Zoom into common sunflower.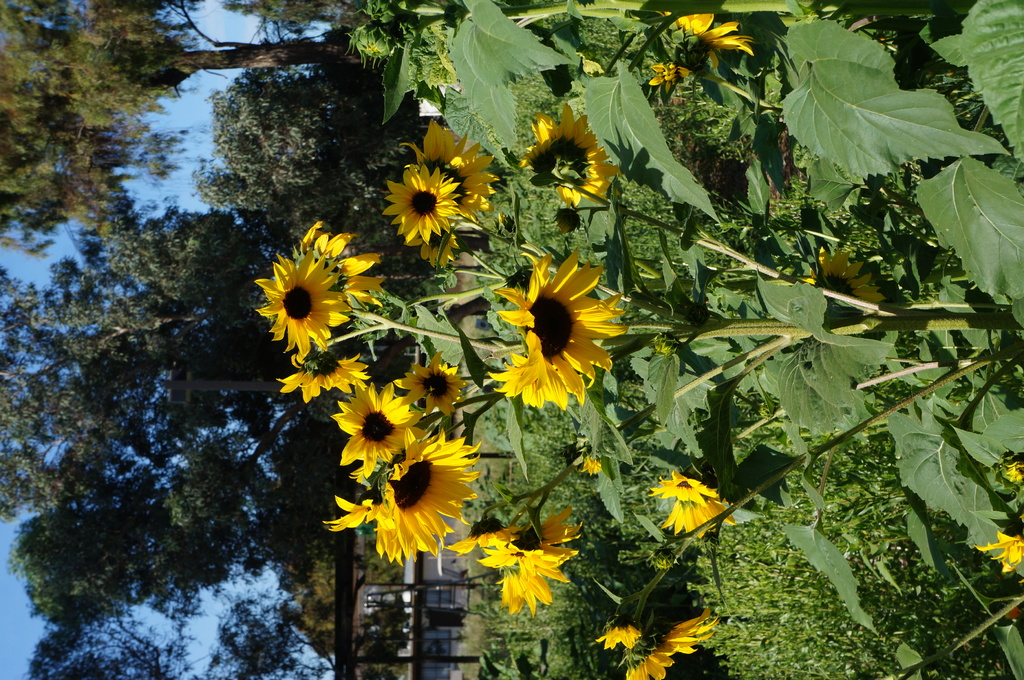
Zoom target: <region>340, 381, 410, 467</region>.
